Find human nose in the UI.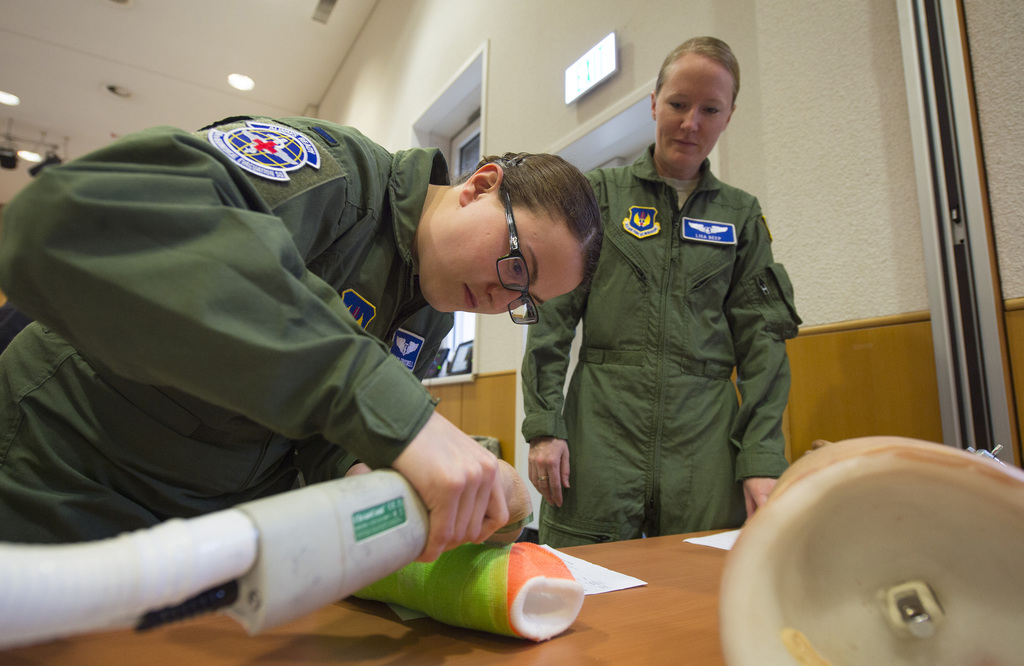
UI element at Rect(681, 106, 698, 130).
